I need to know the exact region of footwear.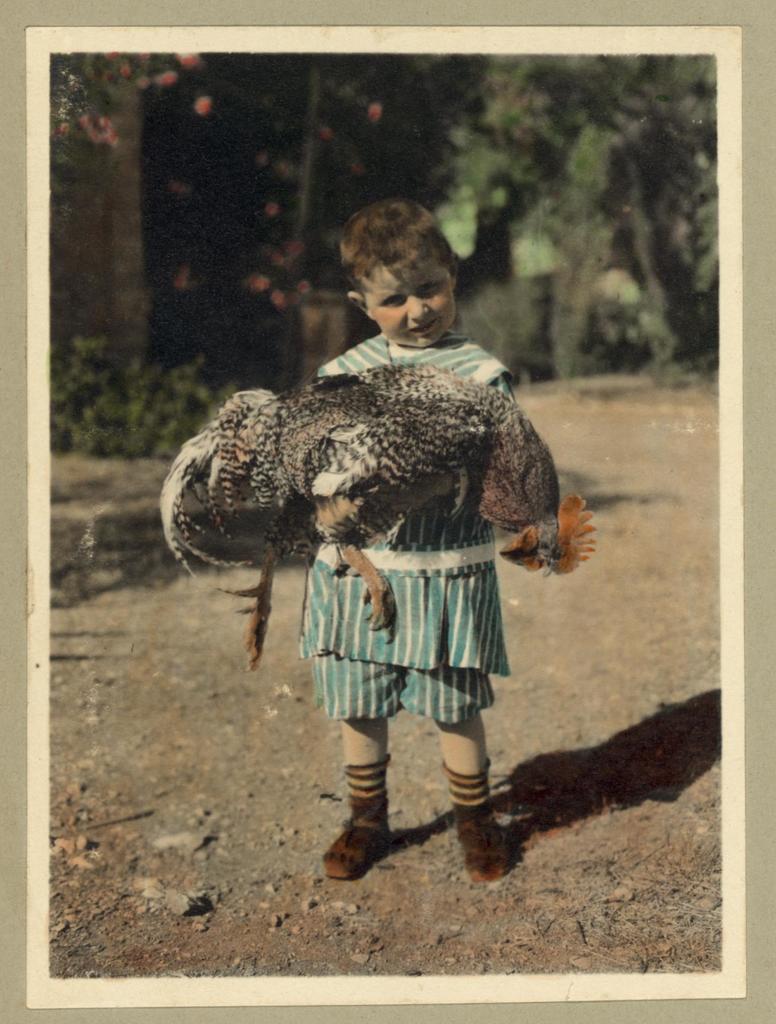
Region: (318, 808, 392, 881).
